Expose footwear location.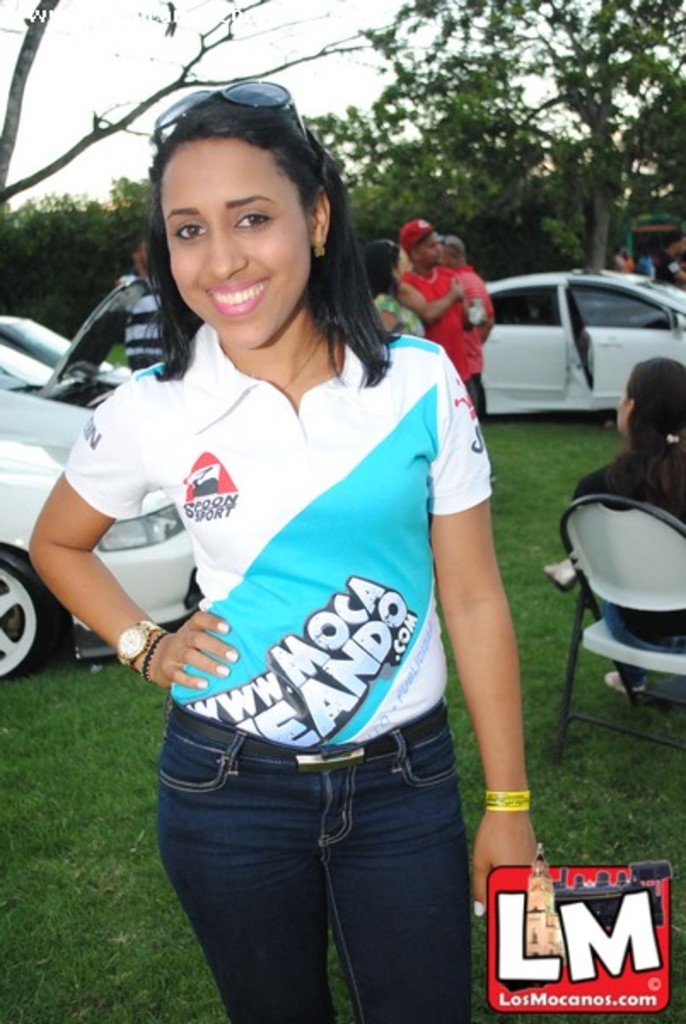
Exposed at Rect(534, 560, 580, 589).
